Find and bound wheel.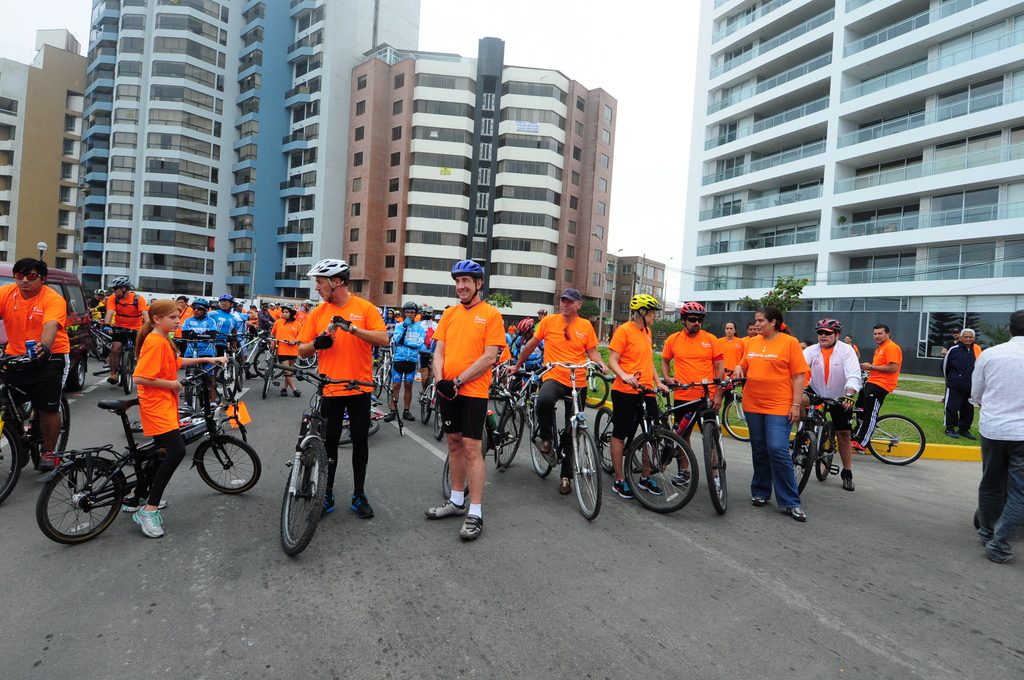
Bound: [left=442, top=424, right=488, bottom=500].
